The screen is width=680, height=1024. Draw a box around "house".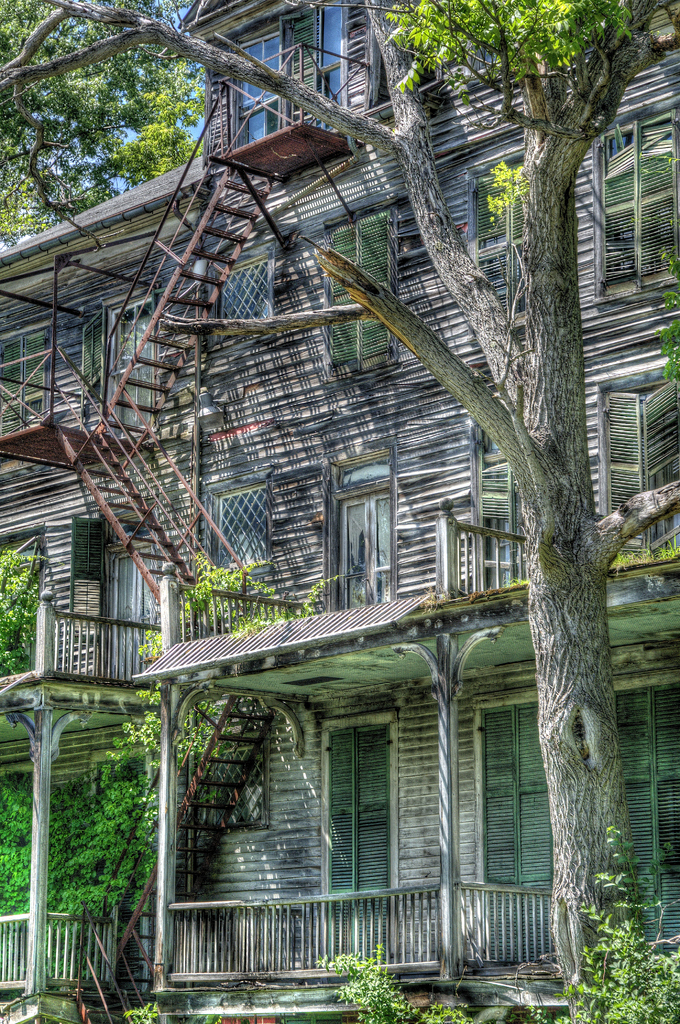
box(124, 0, 679, 1023).
